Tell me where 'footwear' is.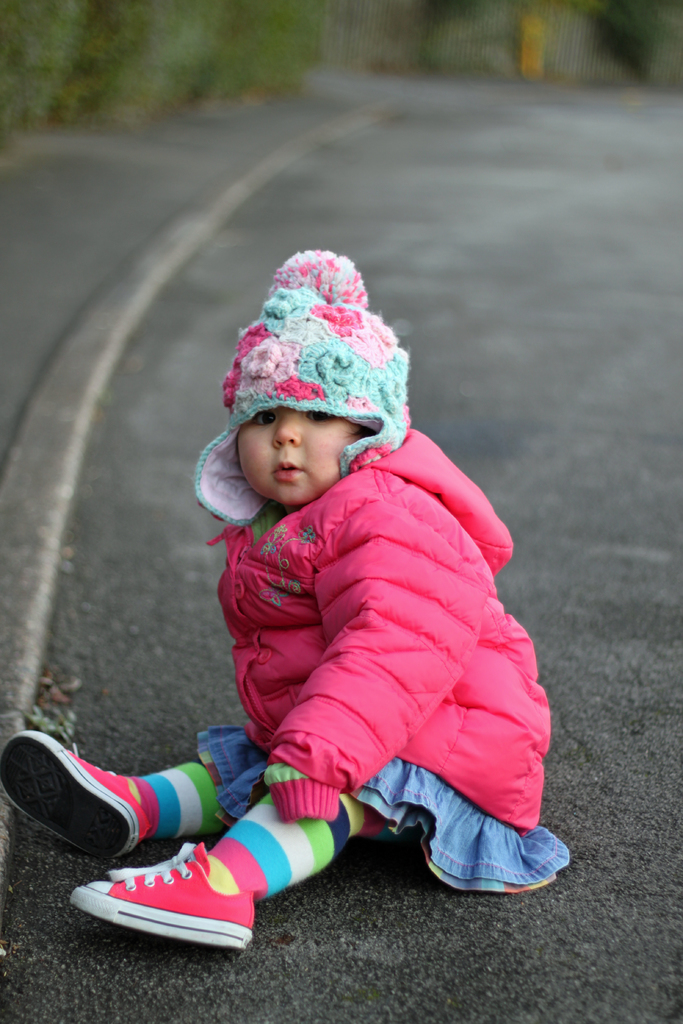
'footwear' is at <box>78,845,268,948</box>.
